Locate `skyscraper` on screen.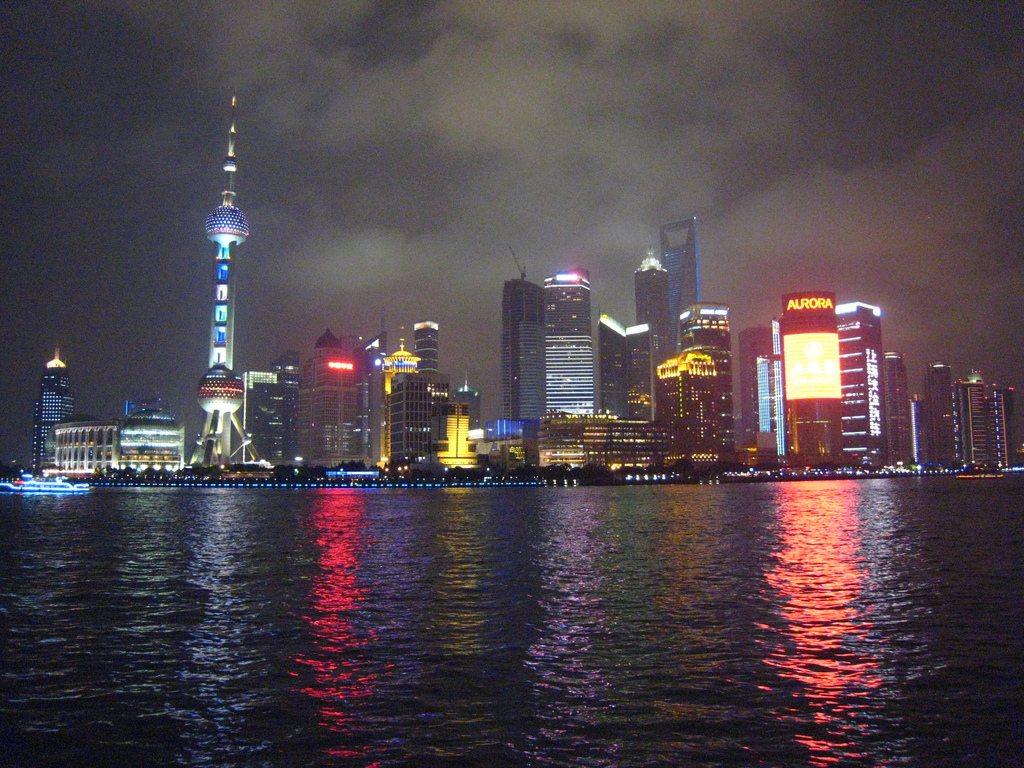
On screen at locate(734, 321, 797, 467).
